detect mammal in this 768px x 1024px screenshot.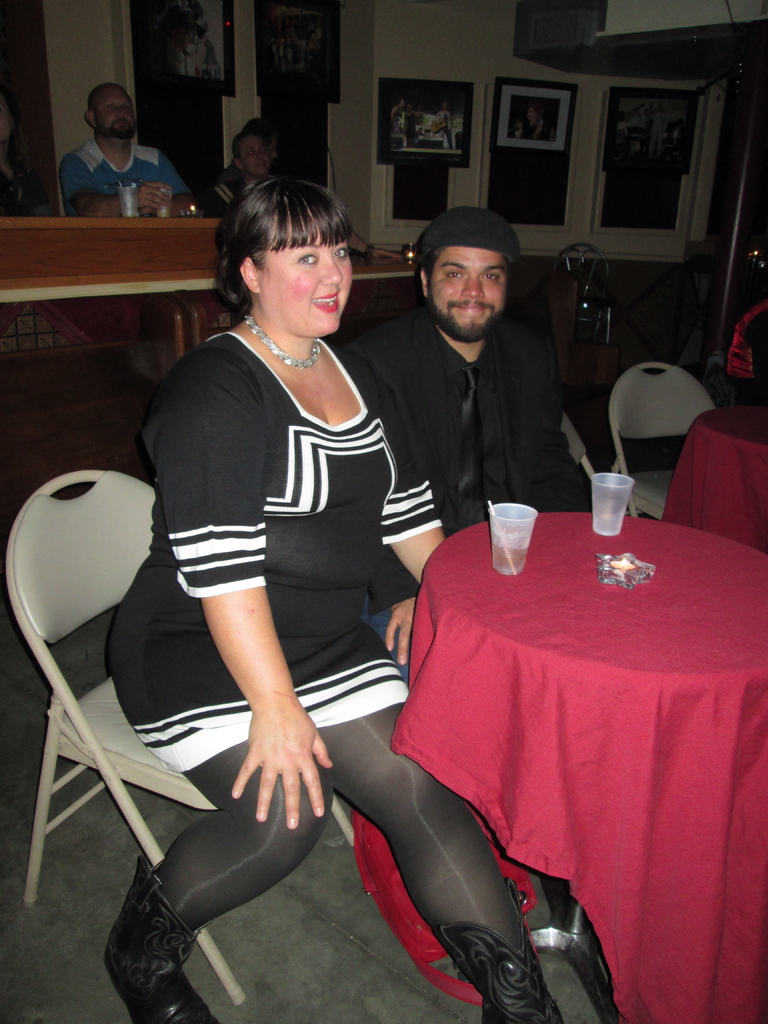
Detection: l=95, t=152, r=458, b=996.
